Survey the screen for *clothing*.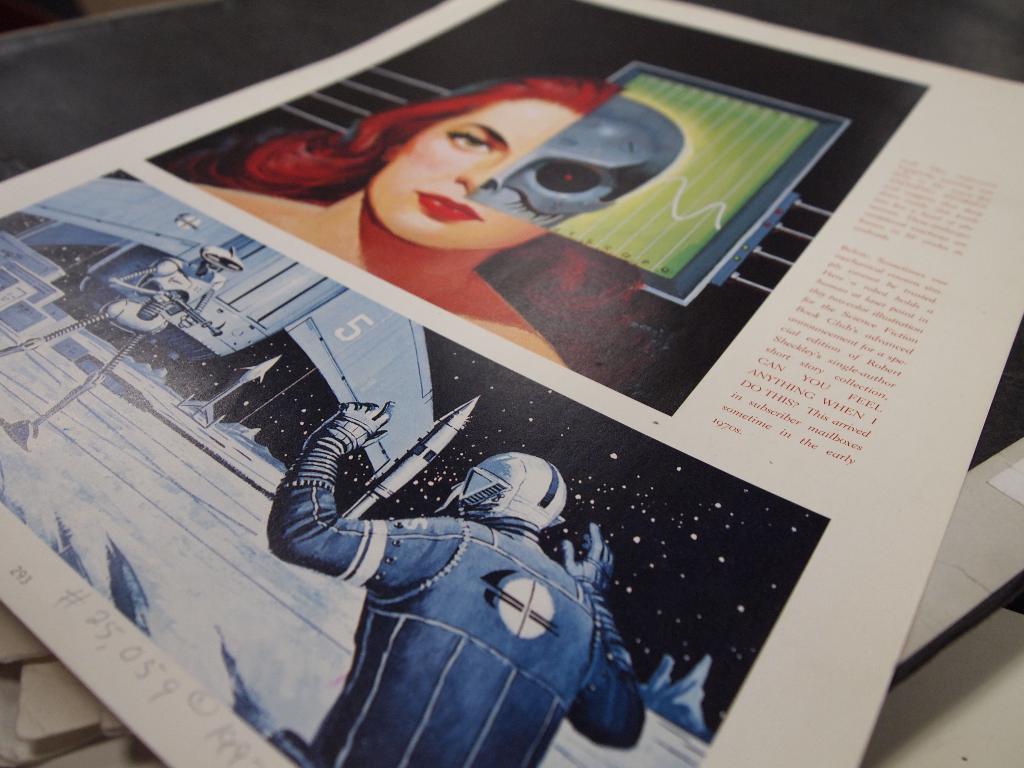
Survey found: 271/483/644/767.
